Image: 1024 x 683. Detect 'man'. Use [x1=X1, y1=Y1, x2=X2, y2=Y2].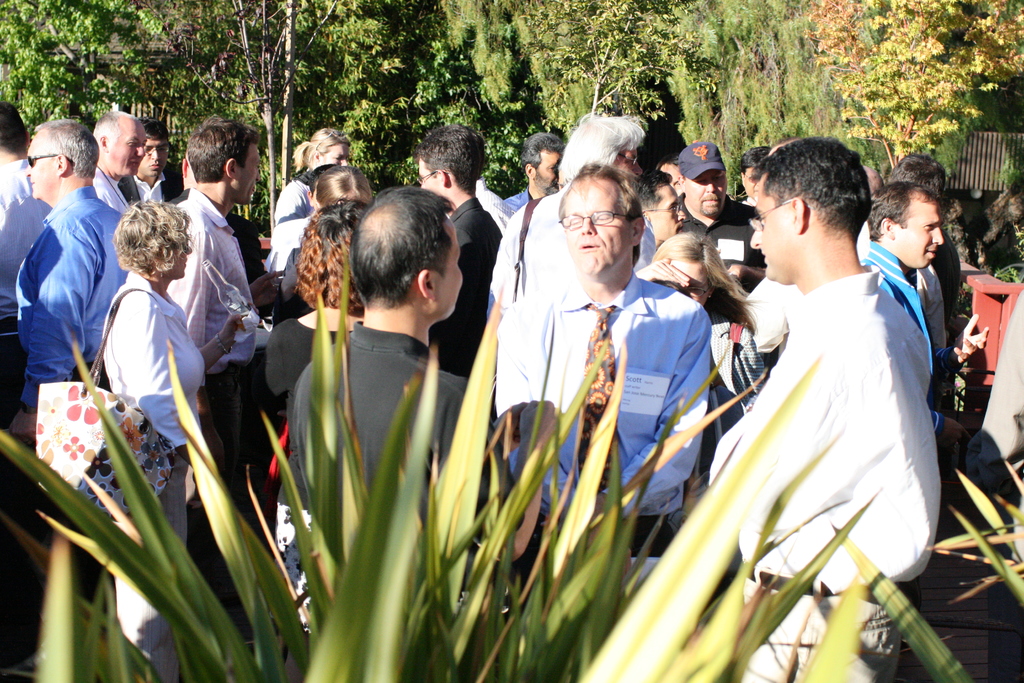
[x1=24, y1=118, x2=122, y2=668].
